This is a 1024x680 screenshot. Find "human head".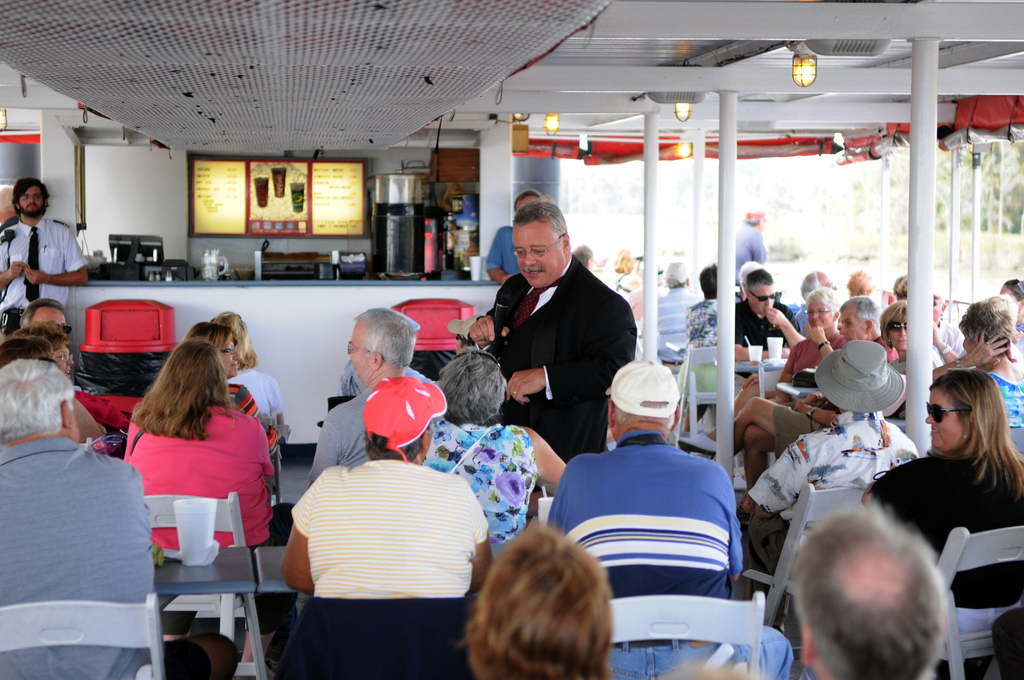
Bounding box: l=957, t=298, r=1013, b=359.
